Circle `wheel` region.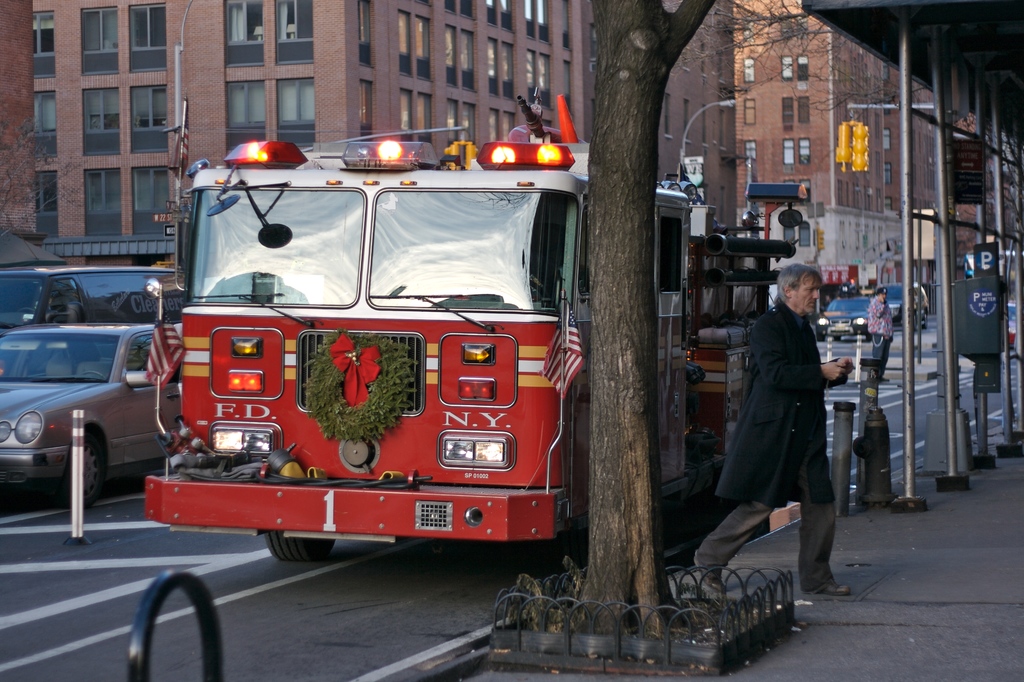
Region: 816/334/825/342.
